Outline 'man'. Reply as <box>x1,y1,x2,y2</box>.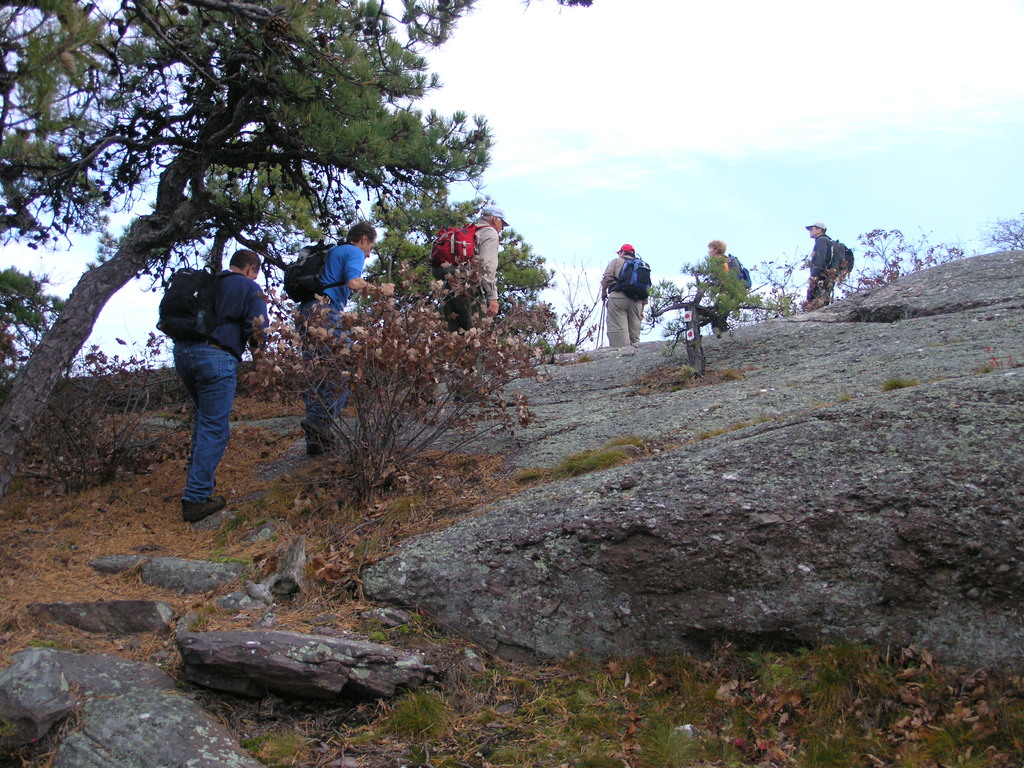
<box>602,243,652,348</box>.
